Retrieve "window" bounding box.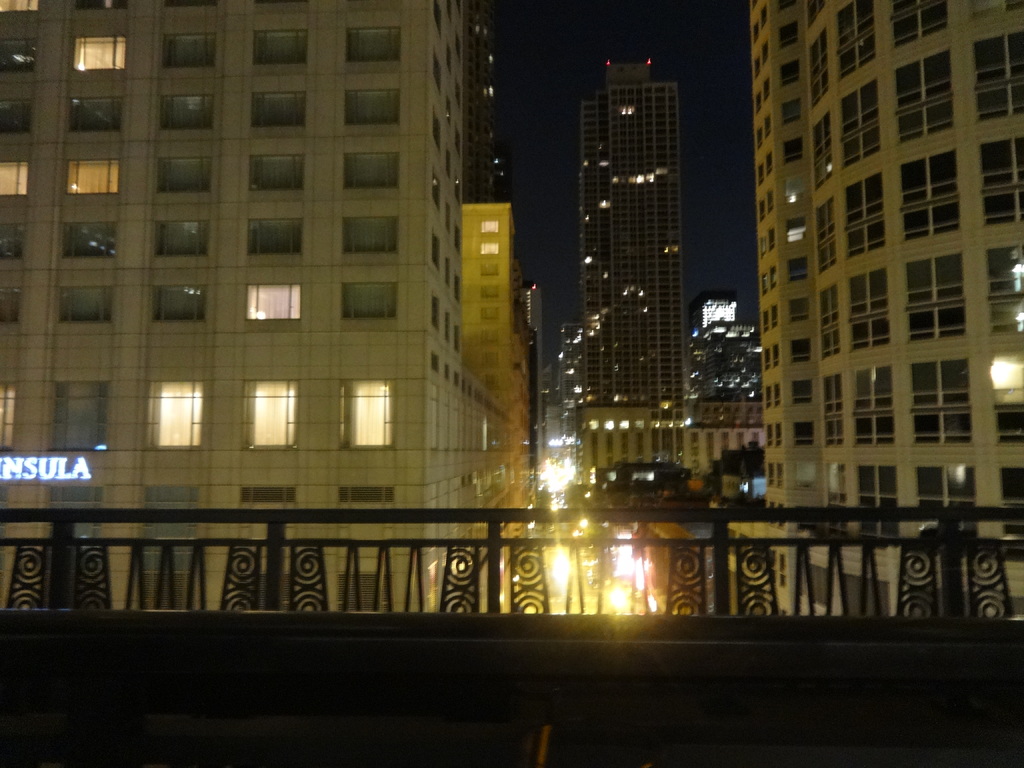
Bounding box: [left=914, top=363, right=973, bottom=442].
